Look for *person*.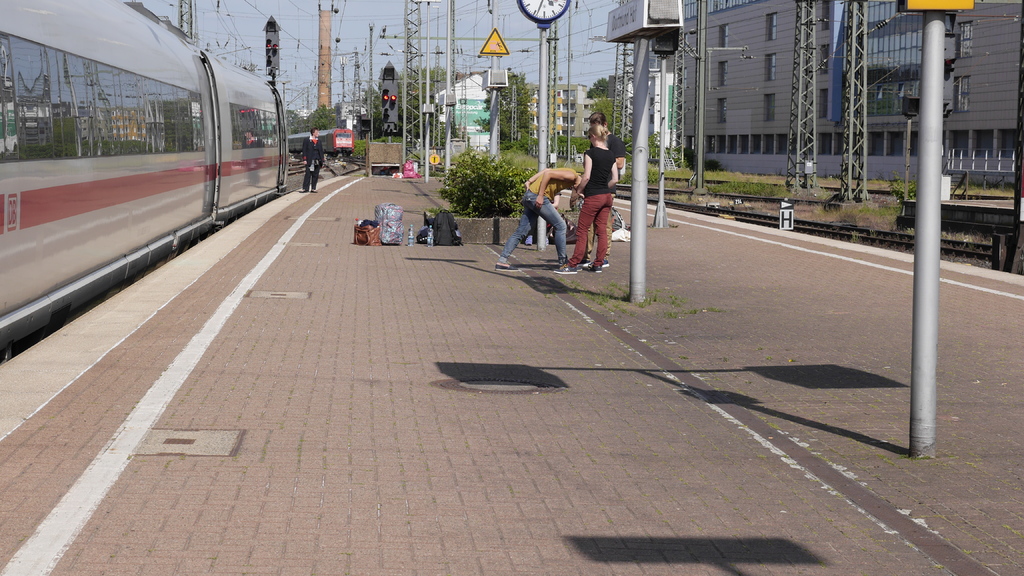
Found: x1=493, y1=166, x2=584, y2=271.
